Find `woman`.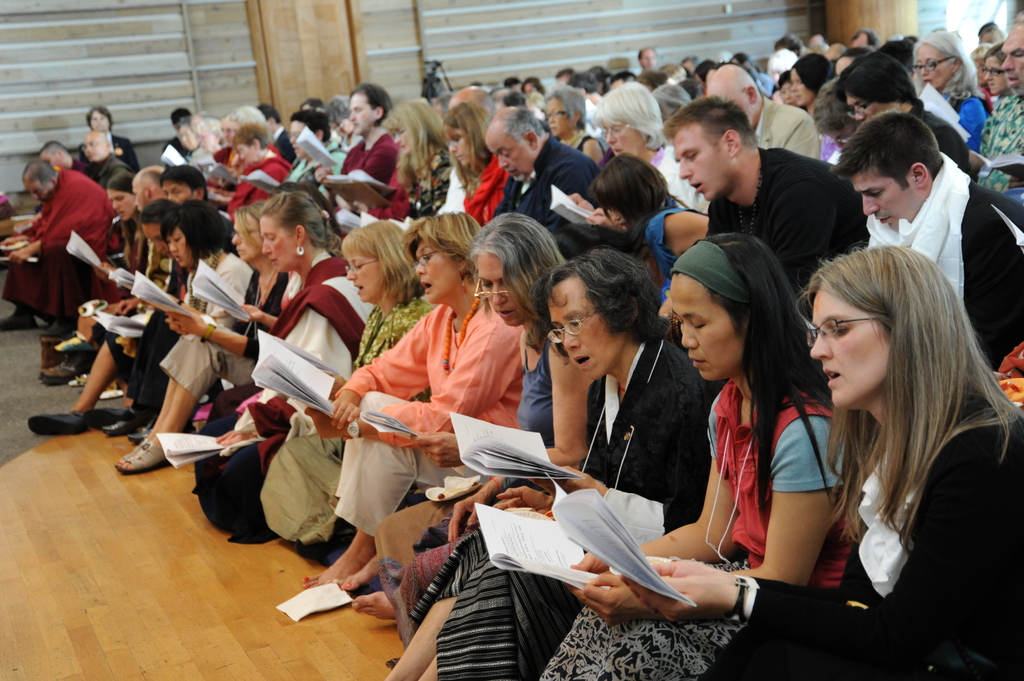
[left=442, top=102, right=511, bottom=231].
